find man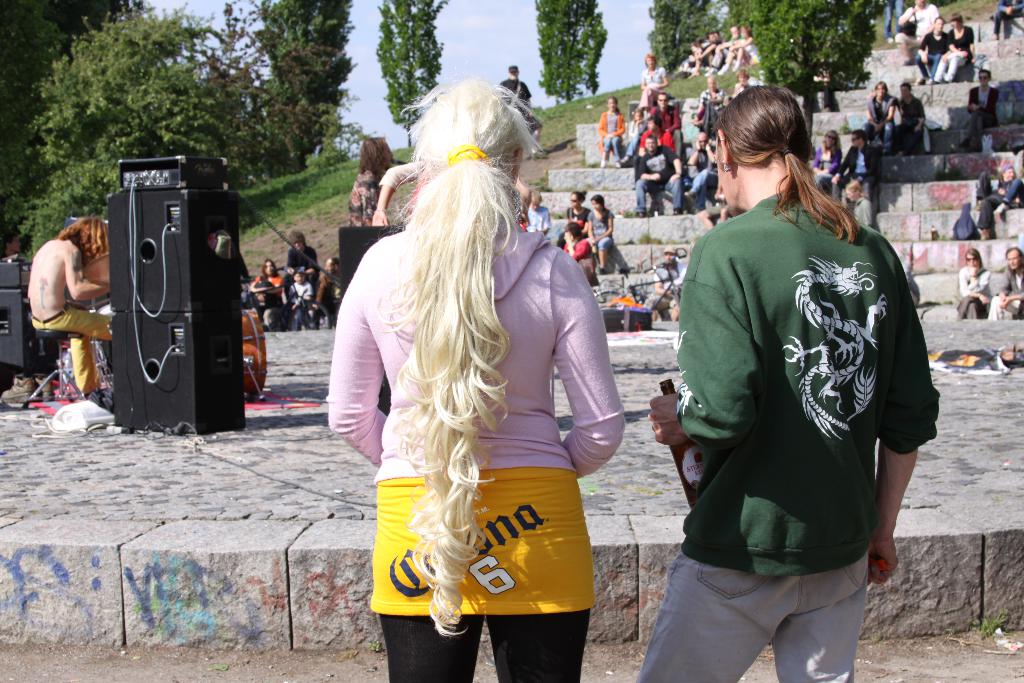
<bbox>991, 0, 1023, 43</bbox>
